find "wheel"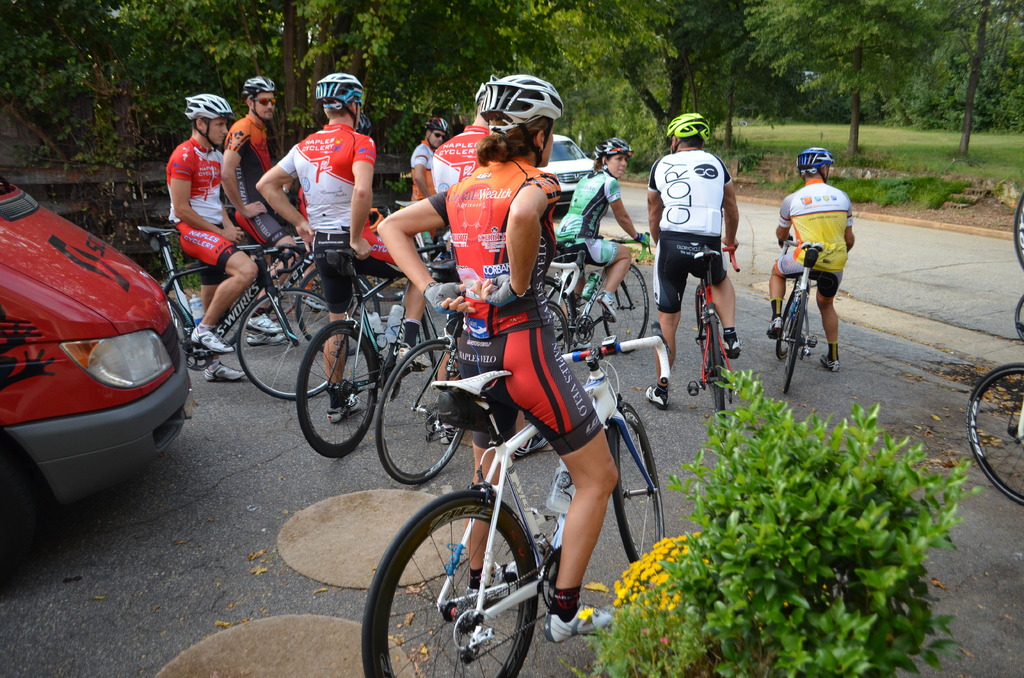
detection(775, 289, 794, 360)
